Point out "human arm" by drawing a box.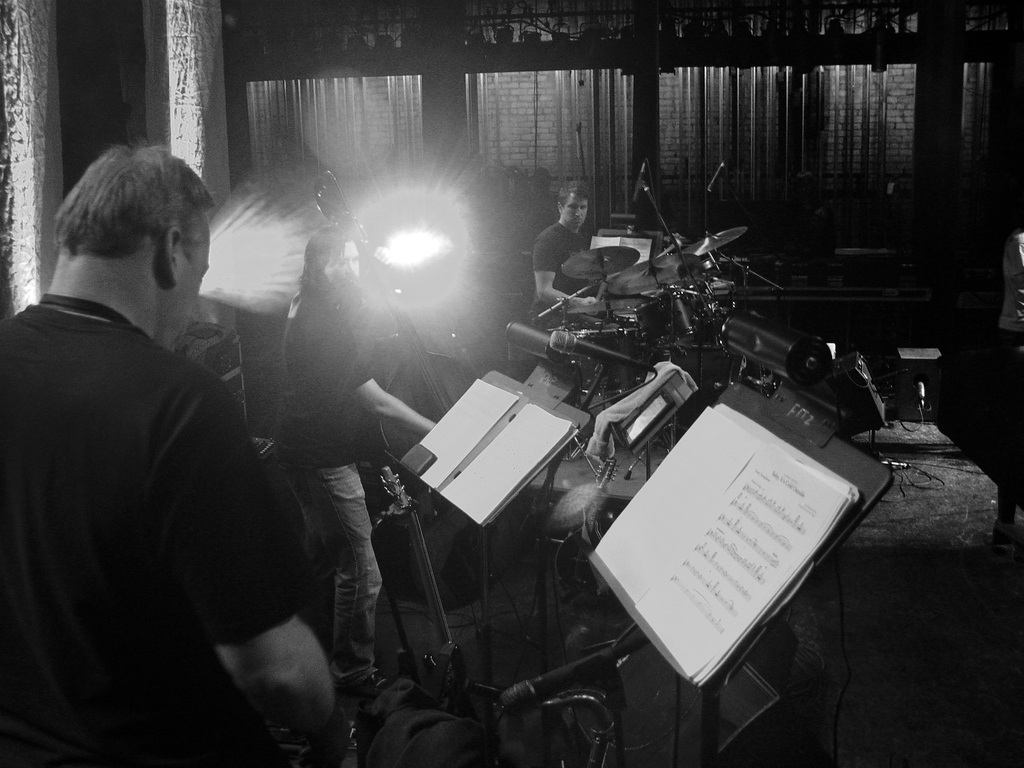
<region>334, 301, 436, 434</region>.
